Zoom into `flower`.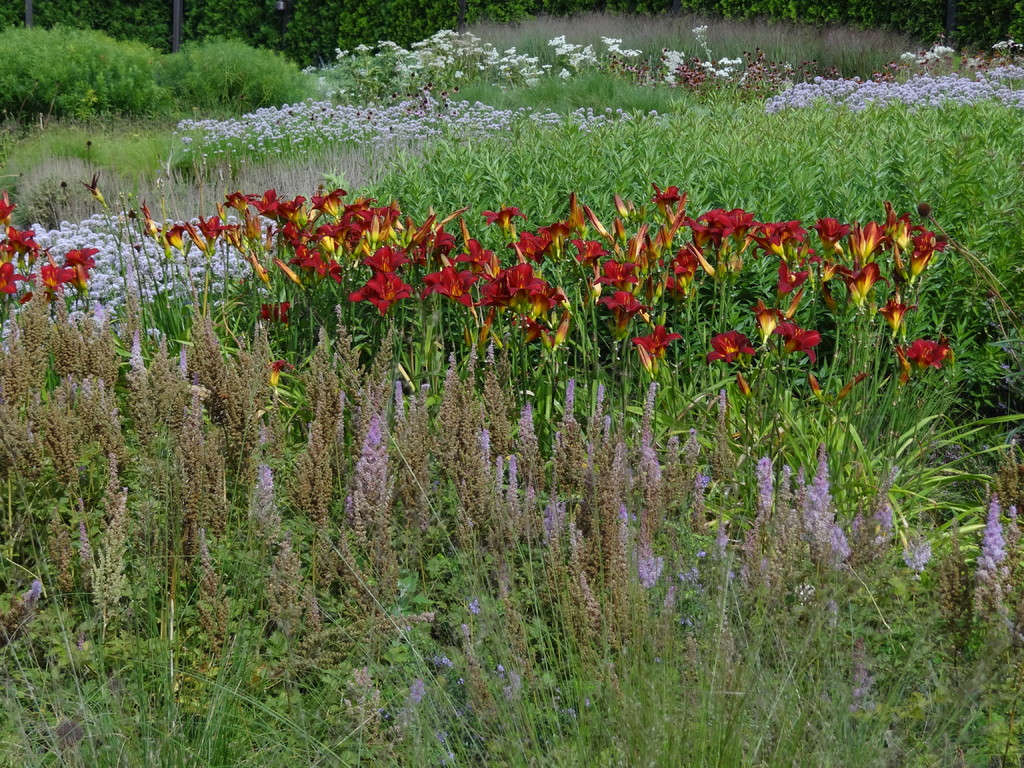
Zoom target: bbox=[518, 401, 534, 445].
